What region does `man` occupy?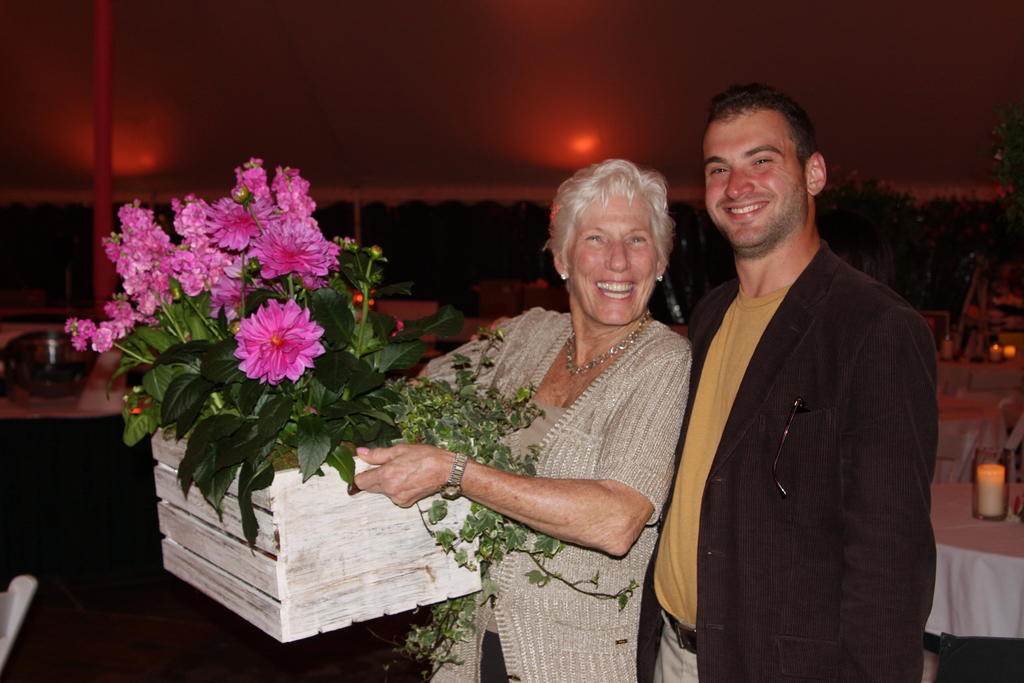
pyautogui.locateOnScreen(639, 84, 936, 682).
